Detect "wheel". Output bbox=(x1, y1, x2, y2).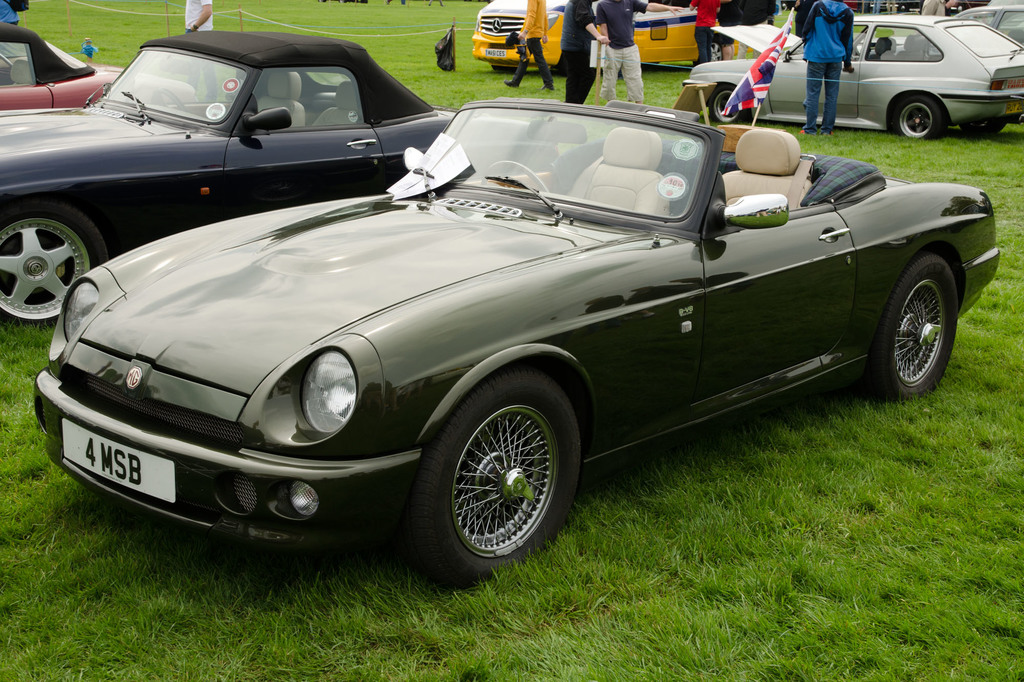
bbox=(706, 82, 750, 125).
